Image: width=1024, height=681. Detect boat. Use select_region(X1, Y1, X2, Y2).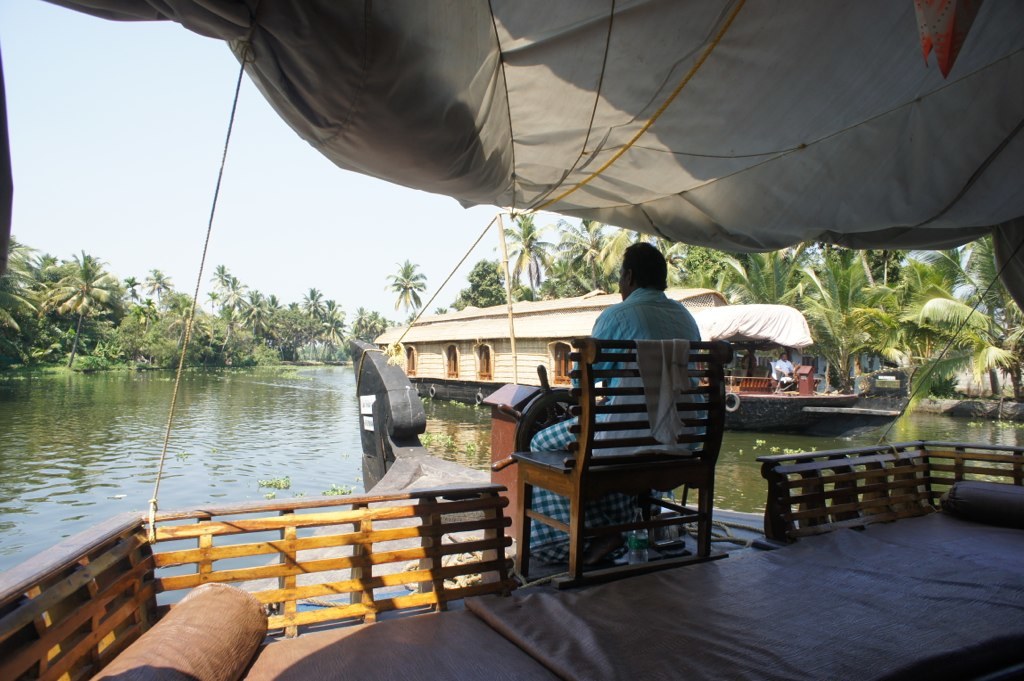
select_region(0, 0, 1023, 680).
